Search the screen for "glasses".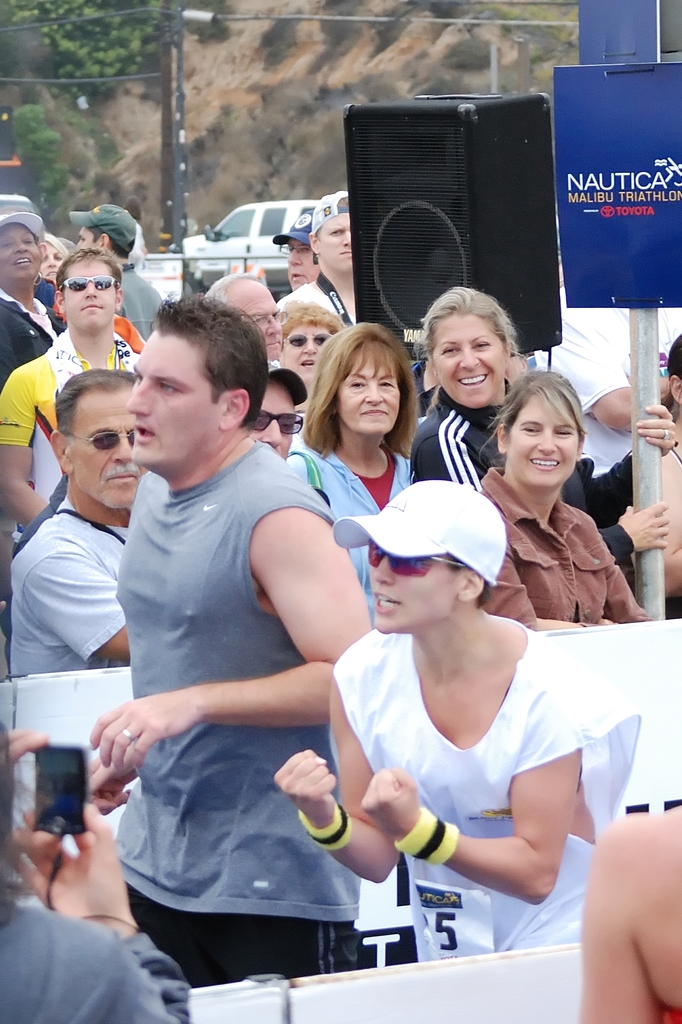
Found at detection(246, 305, 290, 331).
